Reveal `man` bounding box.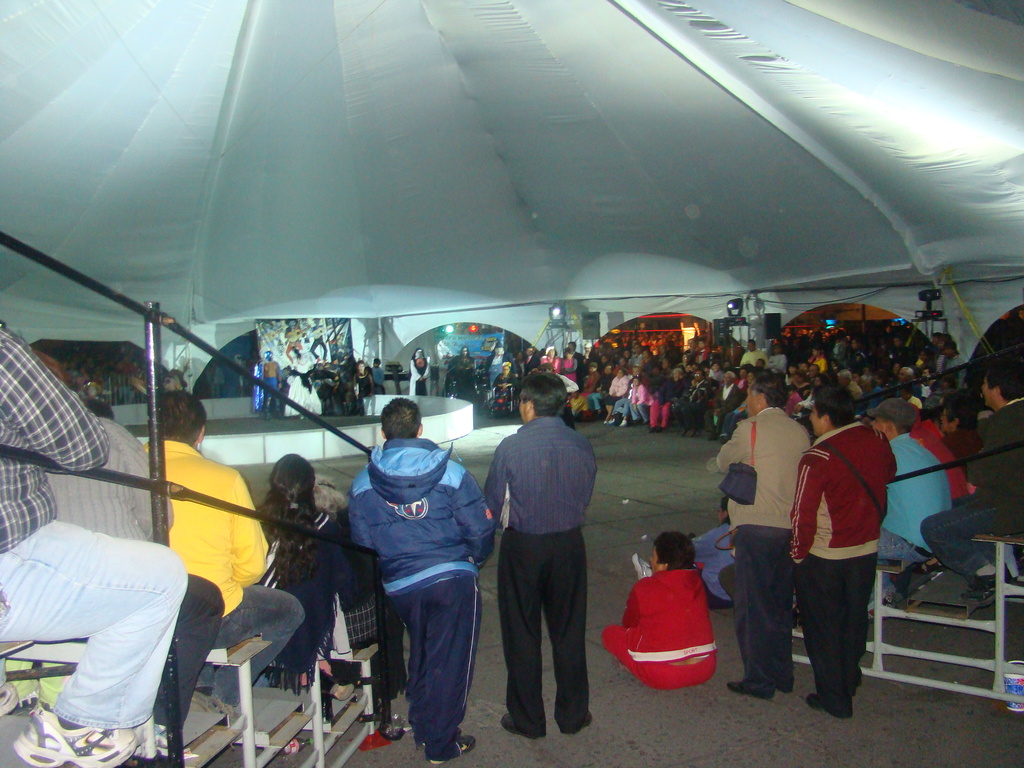
Revealed: bbox(345, 399, 499, 767).
